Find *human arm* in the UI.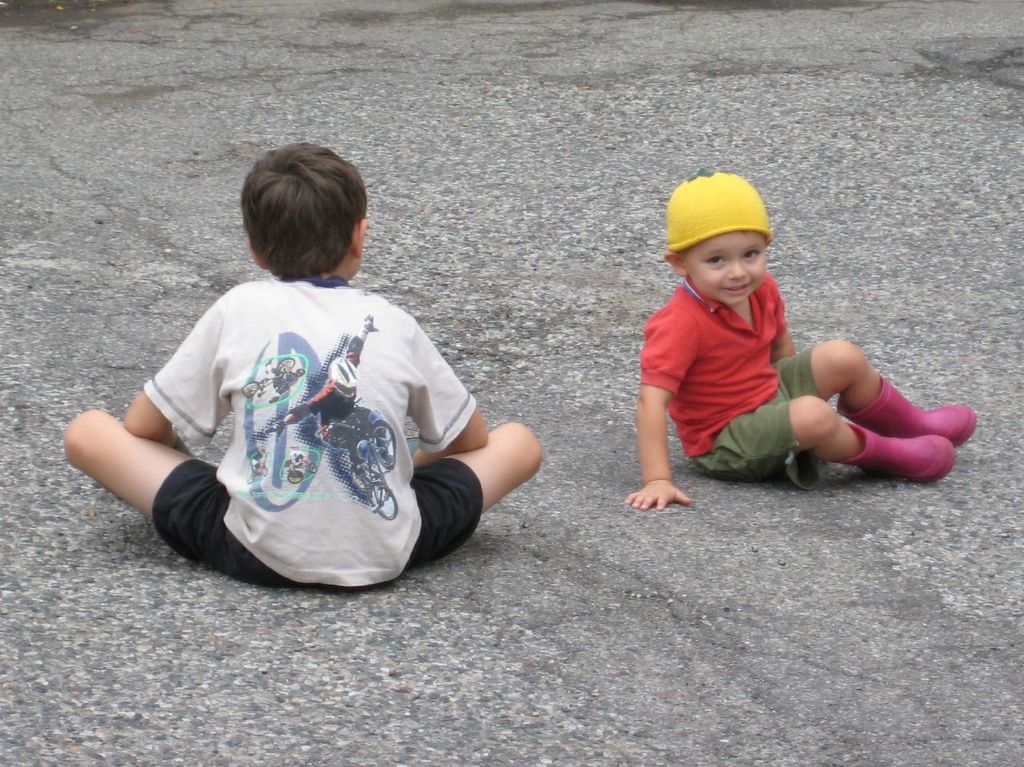
UI element at 766, 277, 798, 366.
